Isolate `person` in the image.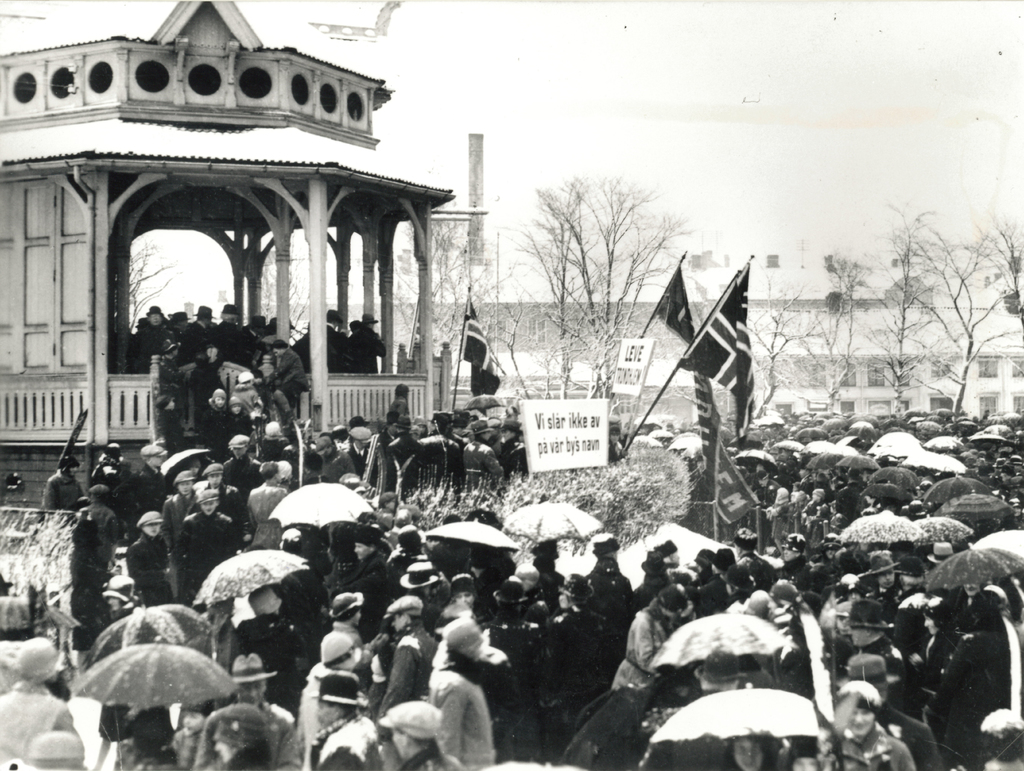
Isolated region: (949,586,1014,735).
